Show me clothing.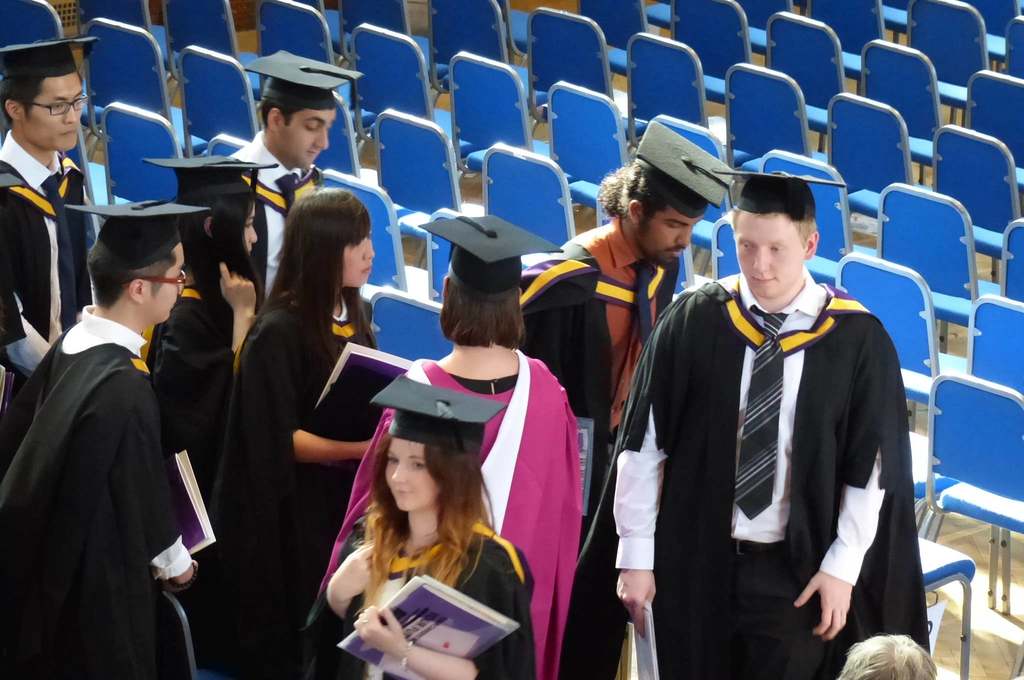
clothing is here: bbox(336, 337, 591, 670).
